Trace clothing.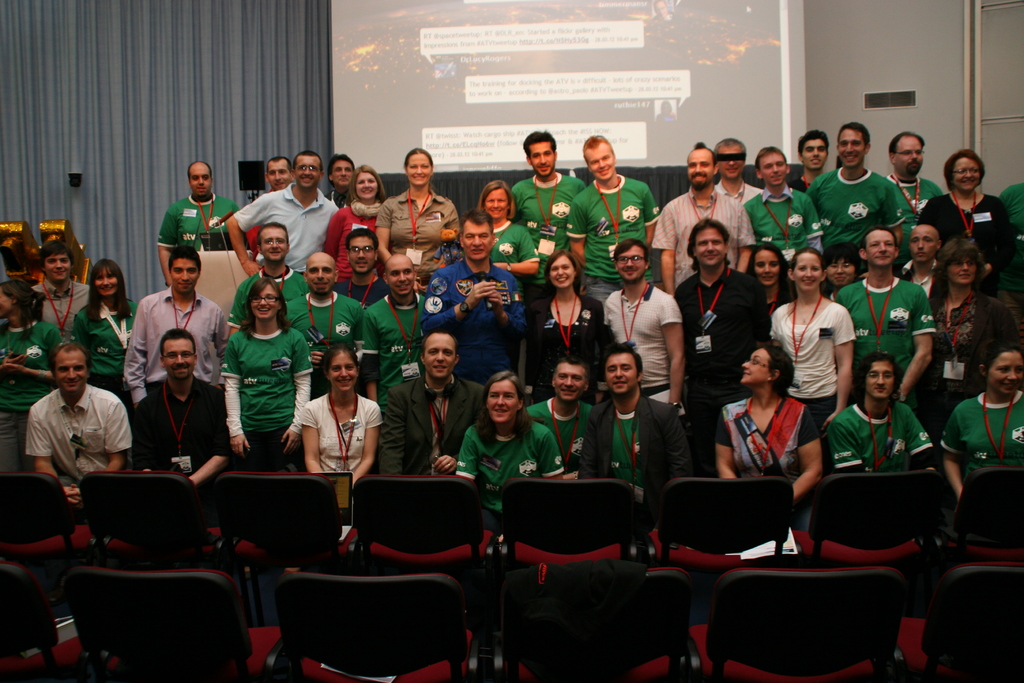
Traced to (left=421, top=251, right=524, bottom=368).
